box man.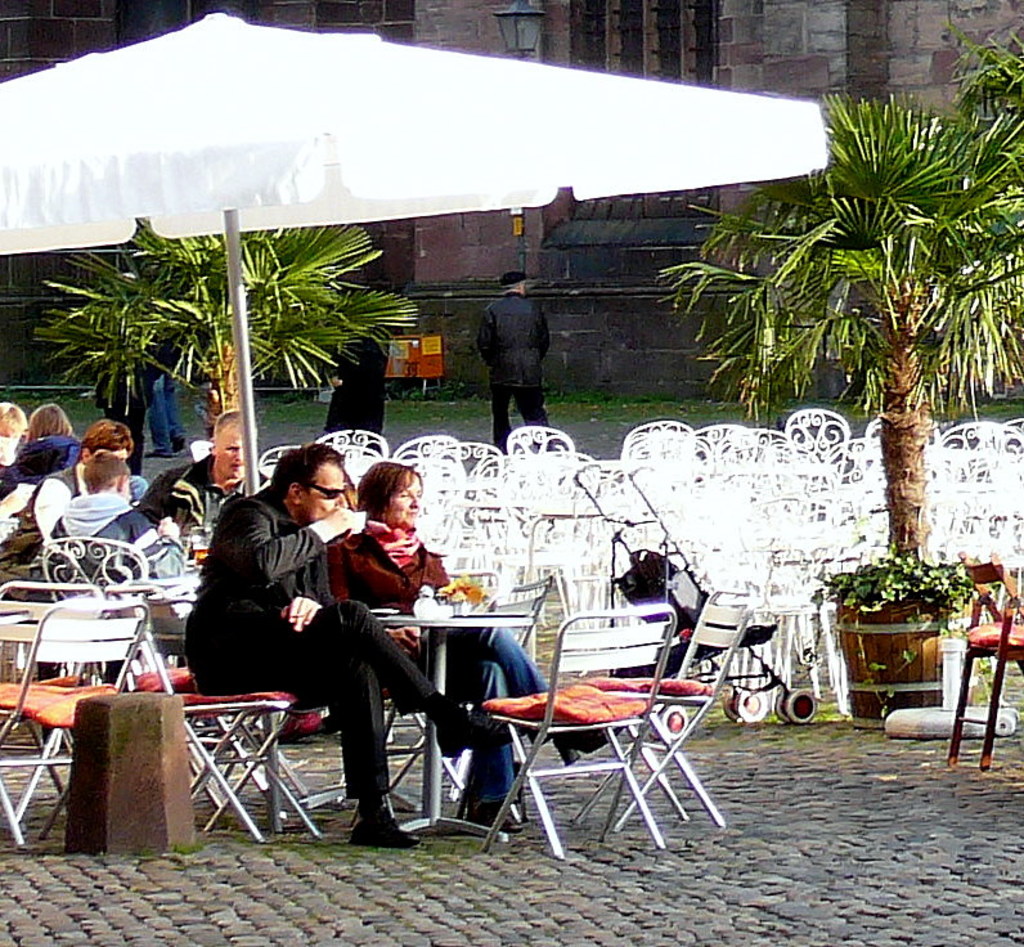
bbox=[196, 458, 395, 784].
